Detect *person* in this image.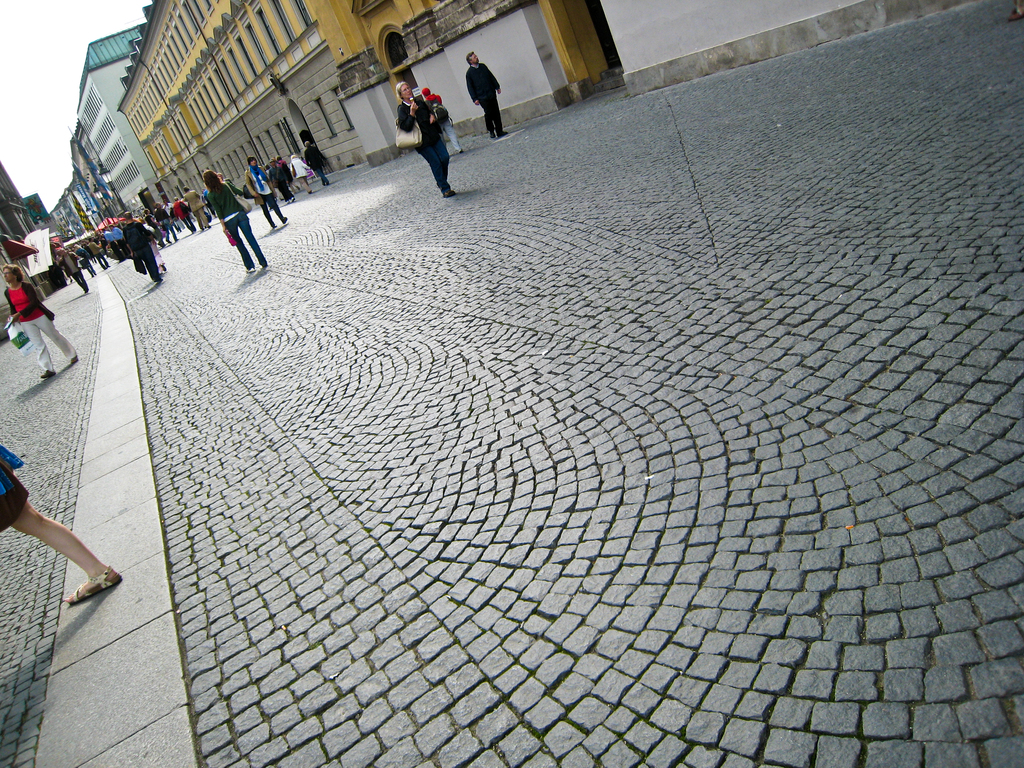
Detection: select_region(206, 170, 267, 278).
